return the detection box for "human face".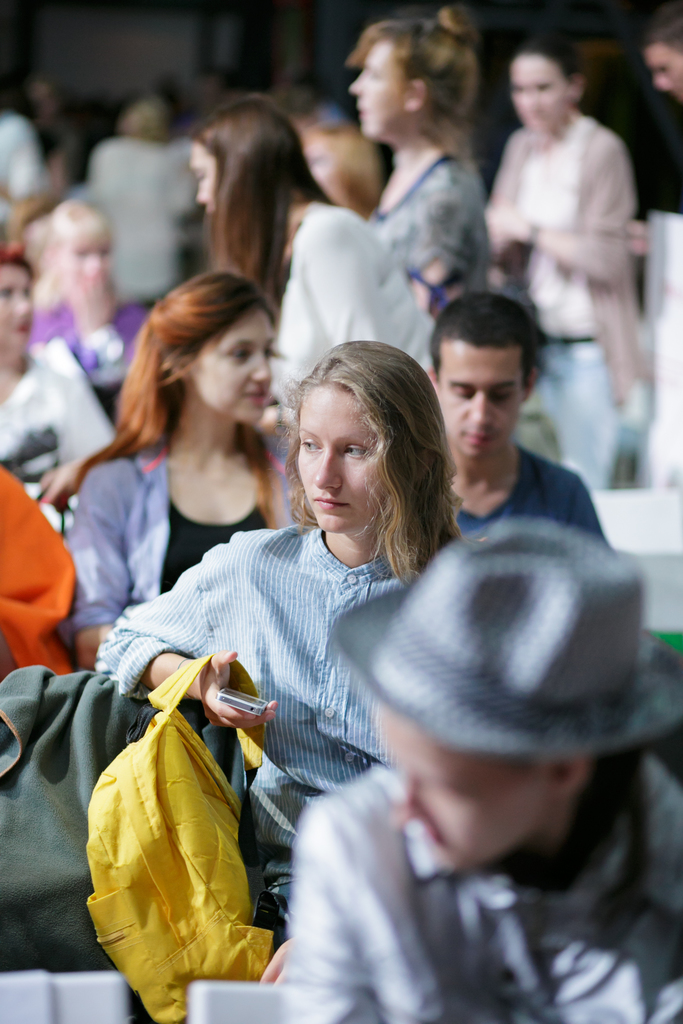
{"left": 198, "top": 314, "right": 275, "bottom": 433}.
